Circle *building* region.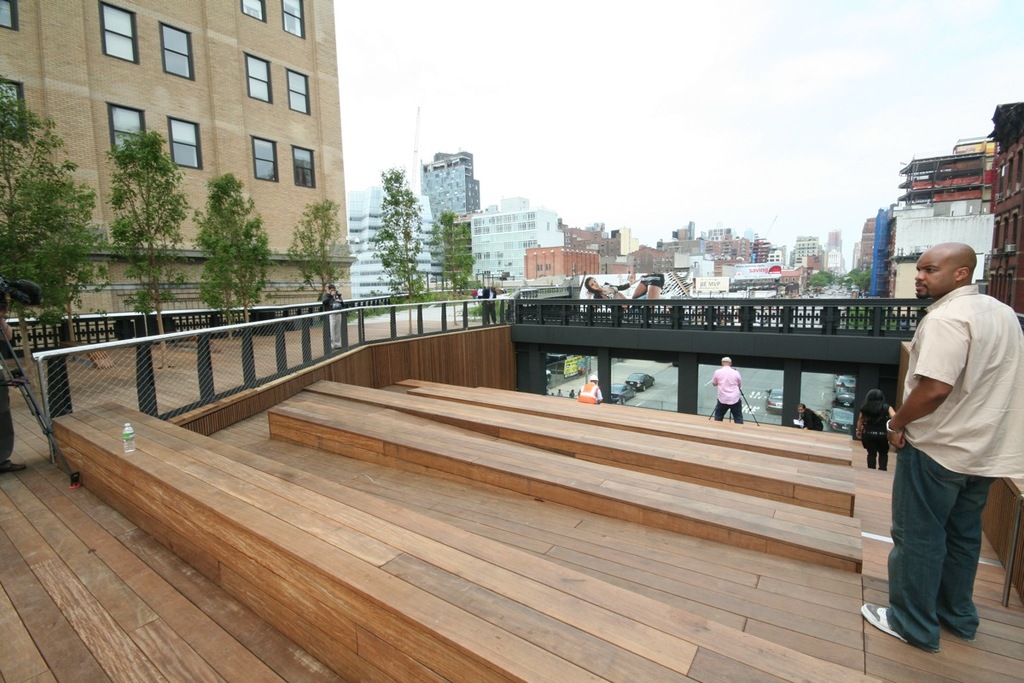
Region: [0, 0, 354, 347].
